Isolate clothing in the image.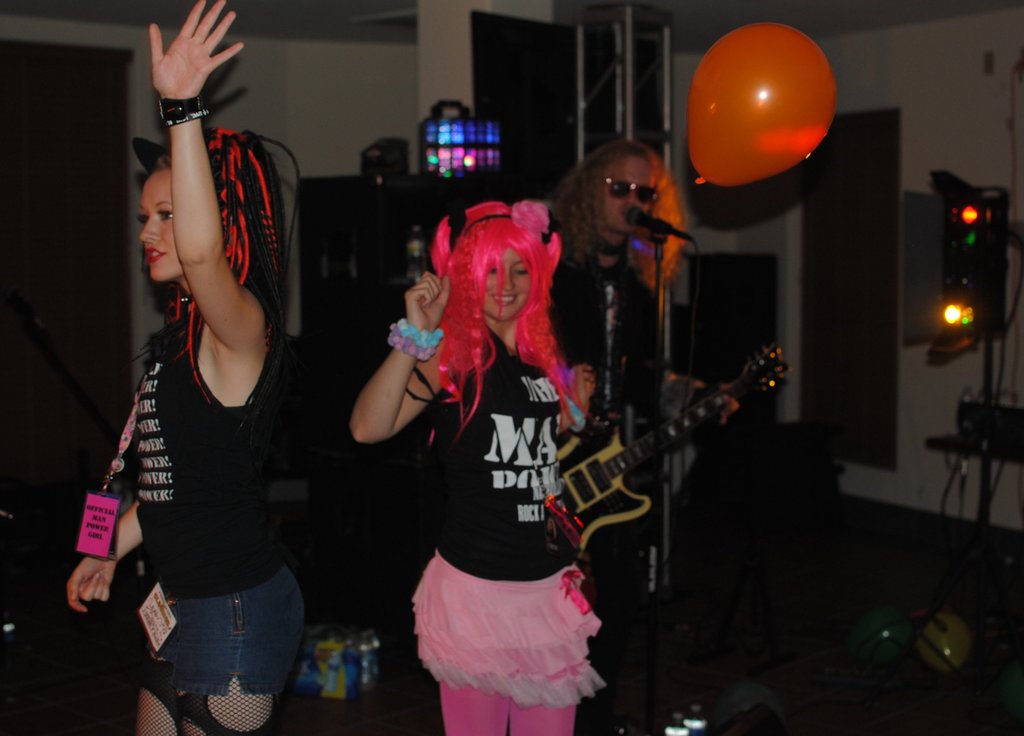
Isolated region: [153,573,305,707].
